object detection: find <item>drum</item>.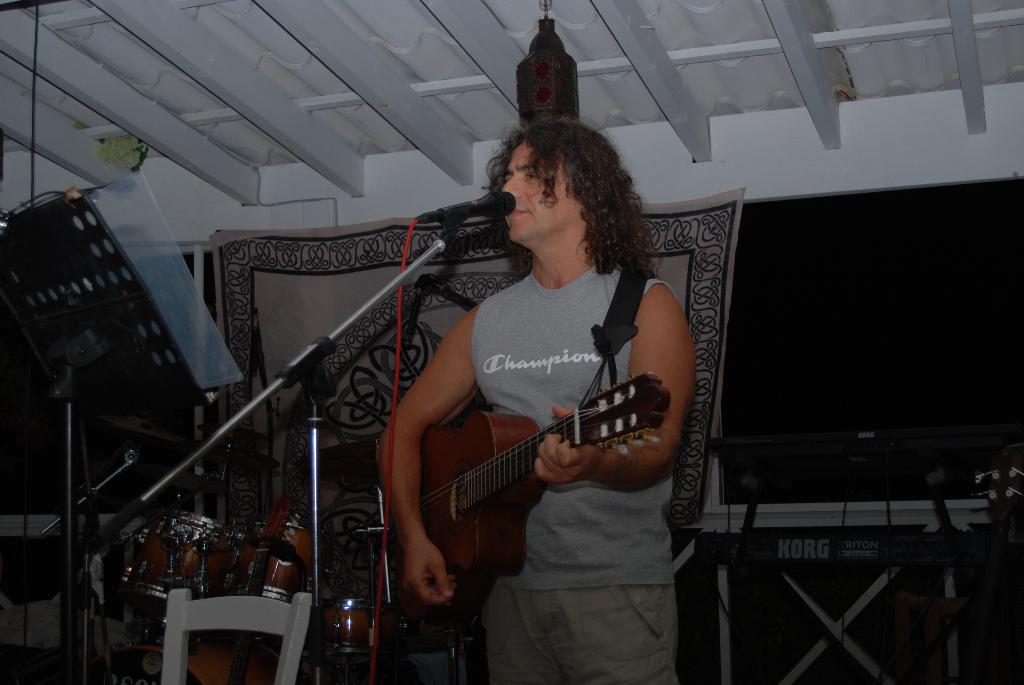
314 595 405 670.
